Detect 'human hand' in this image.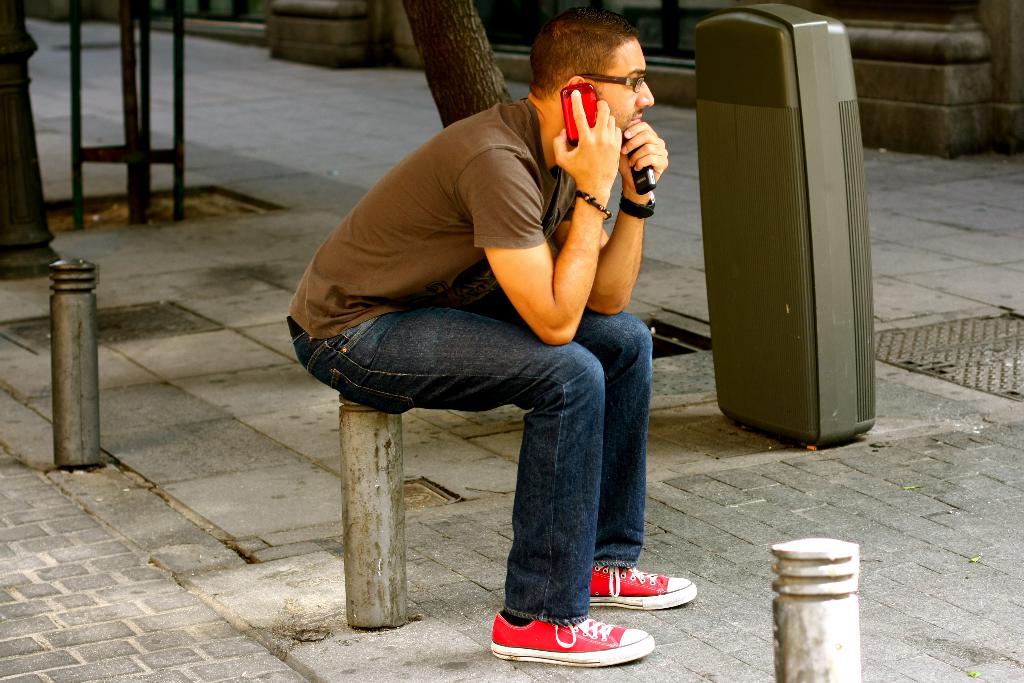
Detection: {"left": 618, "top": 117, "right": 670, "bottom": 199}.
